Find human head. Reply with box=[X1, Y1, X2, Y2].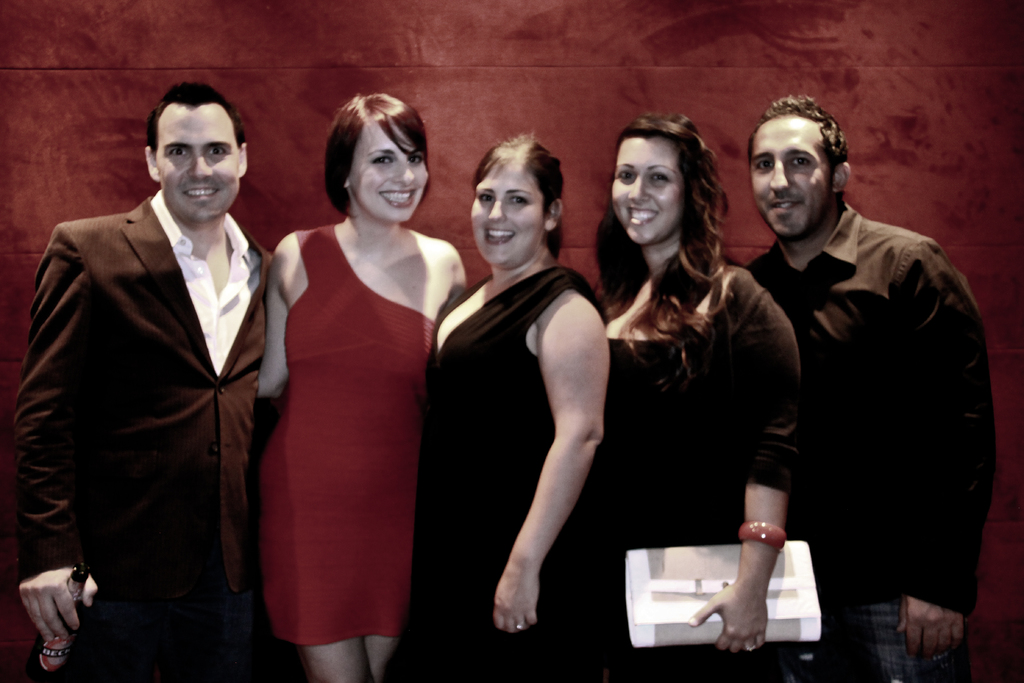
box=[612, 115, 717, 247].
